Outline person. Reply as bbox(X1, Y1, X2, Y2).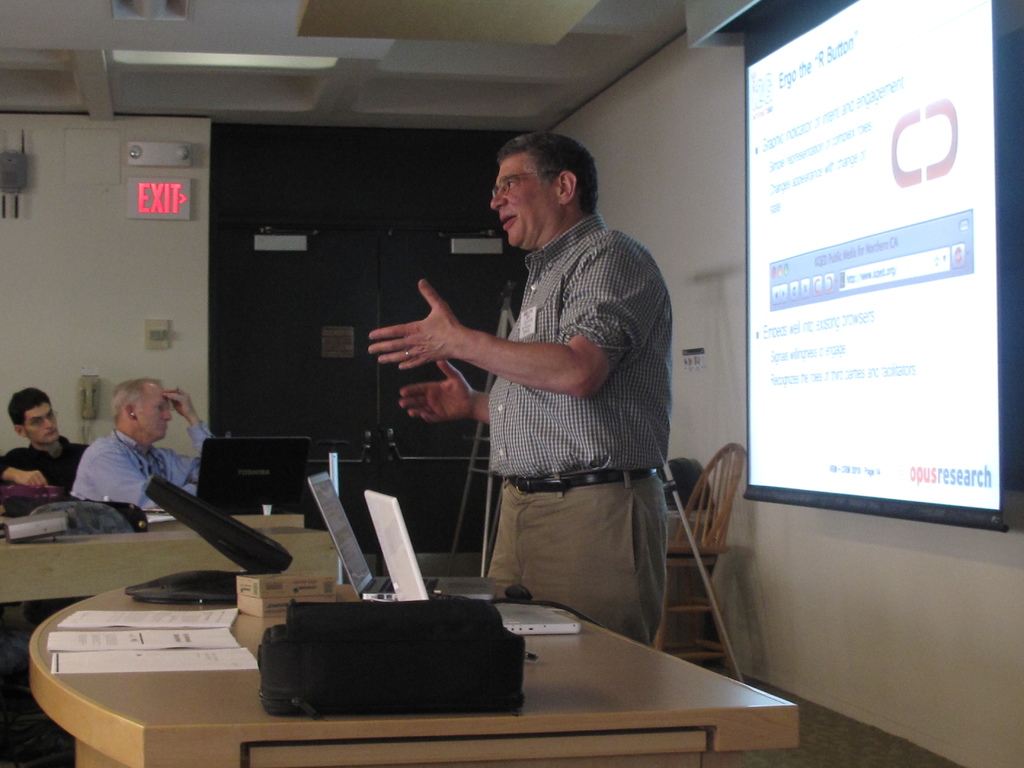
bbox(64, 376, 220, 516).
